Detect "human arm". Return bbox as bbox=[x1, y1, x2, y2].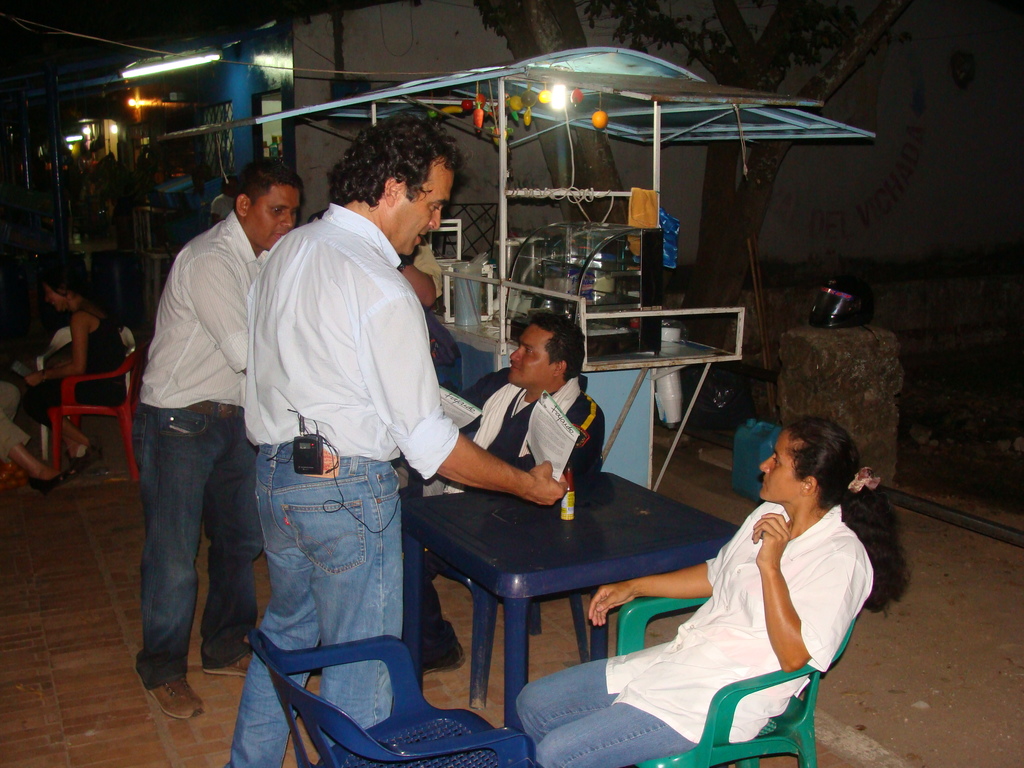
bbox=[749, 514, 825, 673].
